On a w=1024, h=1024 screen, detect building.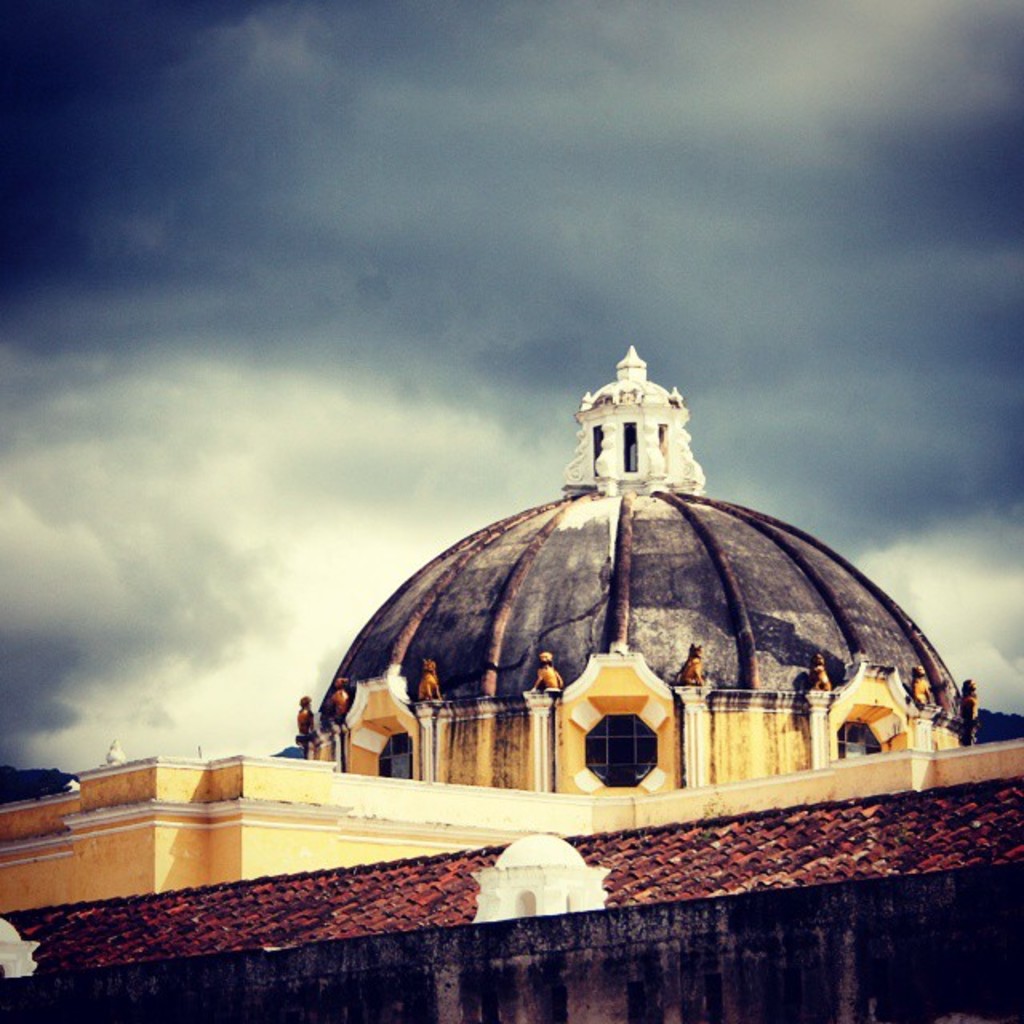
[0,339,1022,1022].
